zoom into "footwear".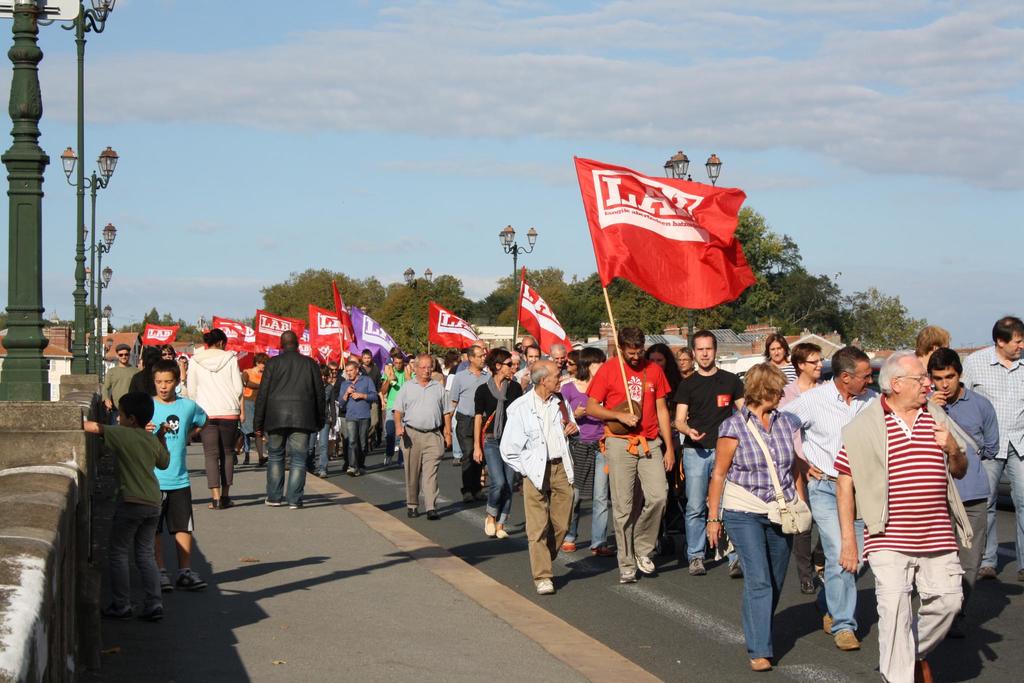
Zoom target: bbox=[1011, 570, 1023, 588].
